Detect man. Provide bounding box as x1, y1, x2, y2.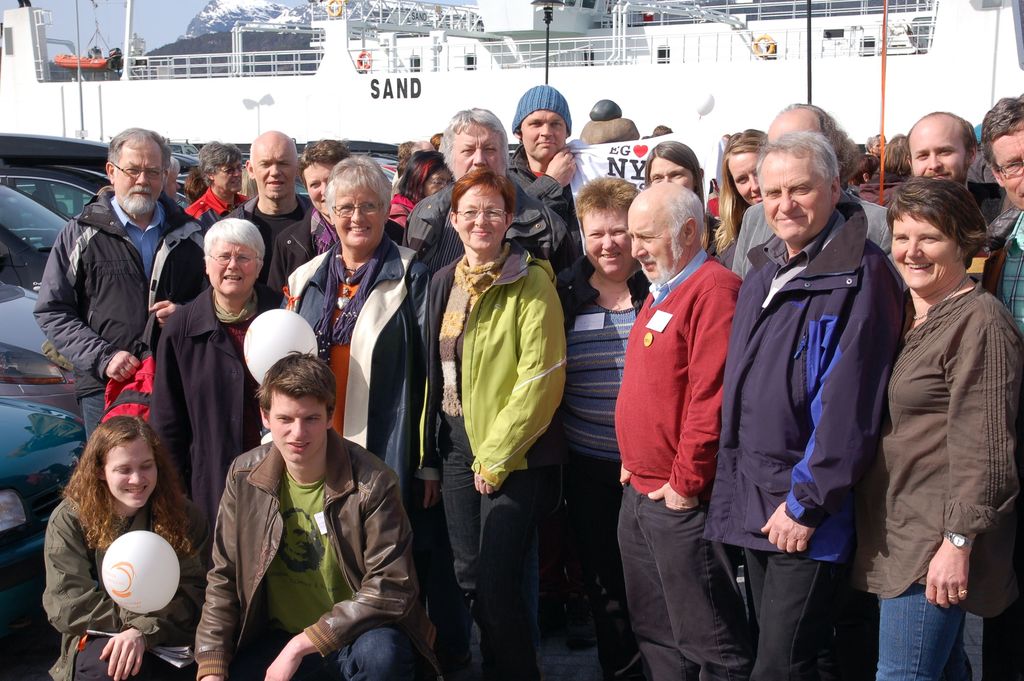
699, 131, 913, 680.
